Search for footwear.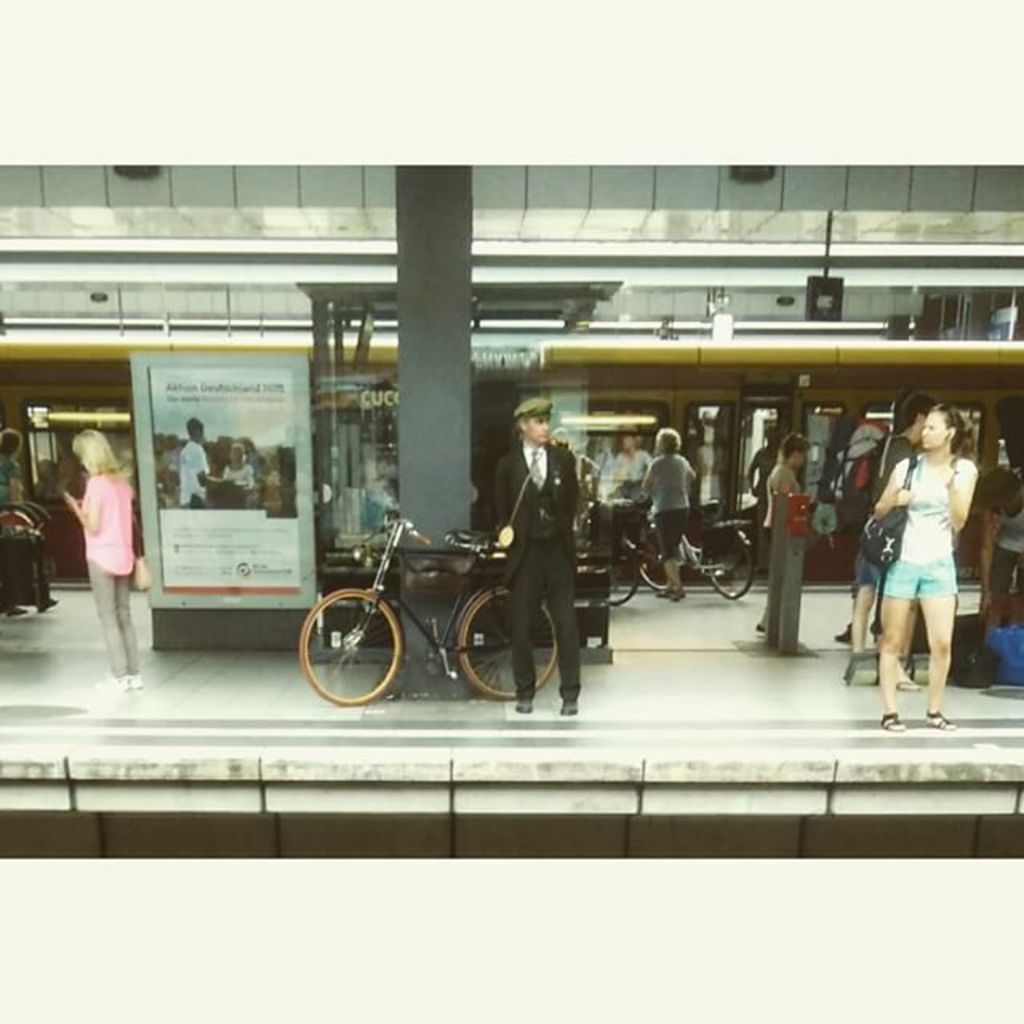
Found at box=[34, 586, 59, 613].
